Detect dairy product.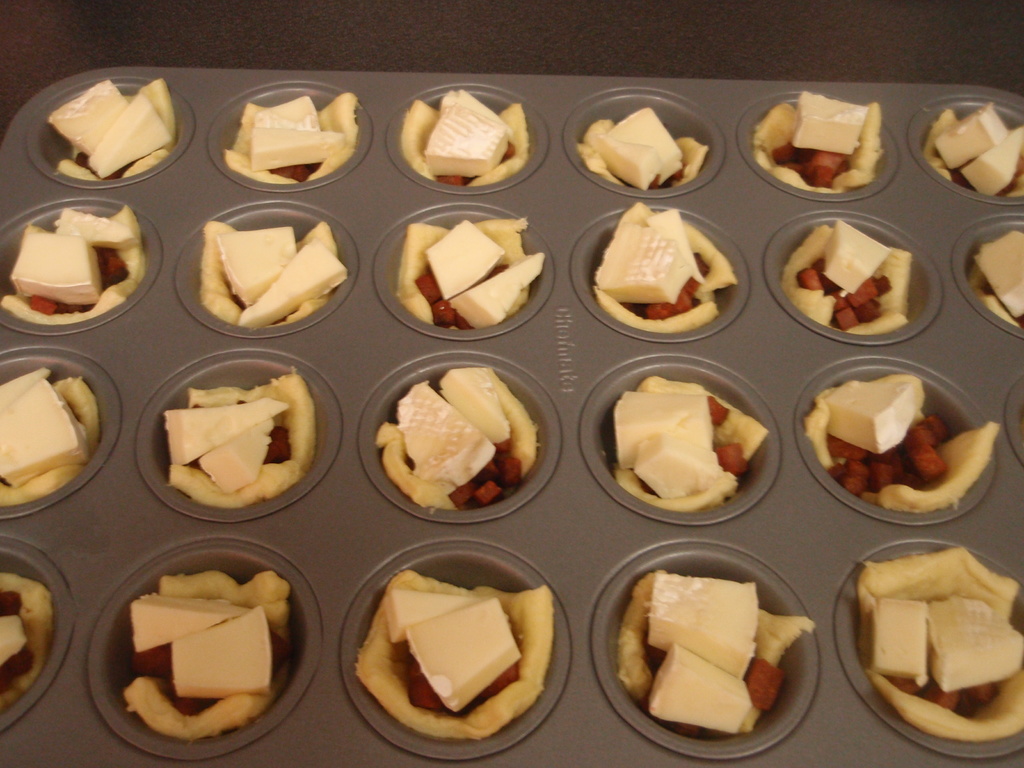
Detected at (left=173, top=607, right=276, bottom=695).
